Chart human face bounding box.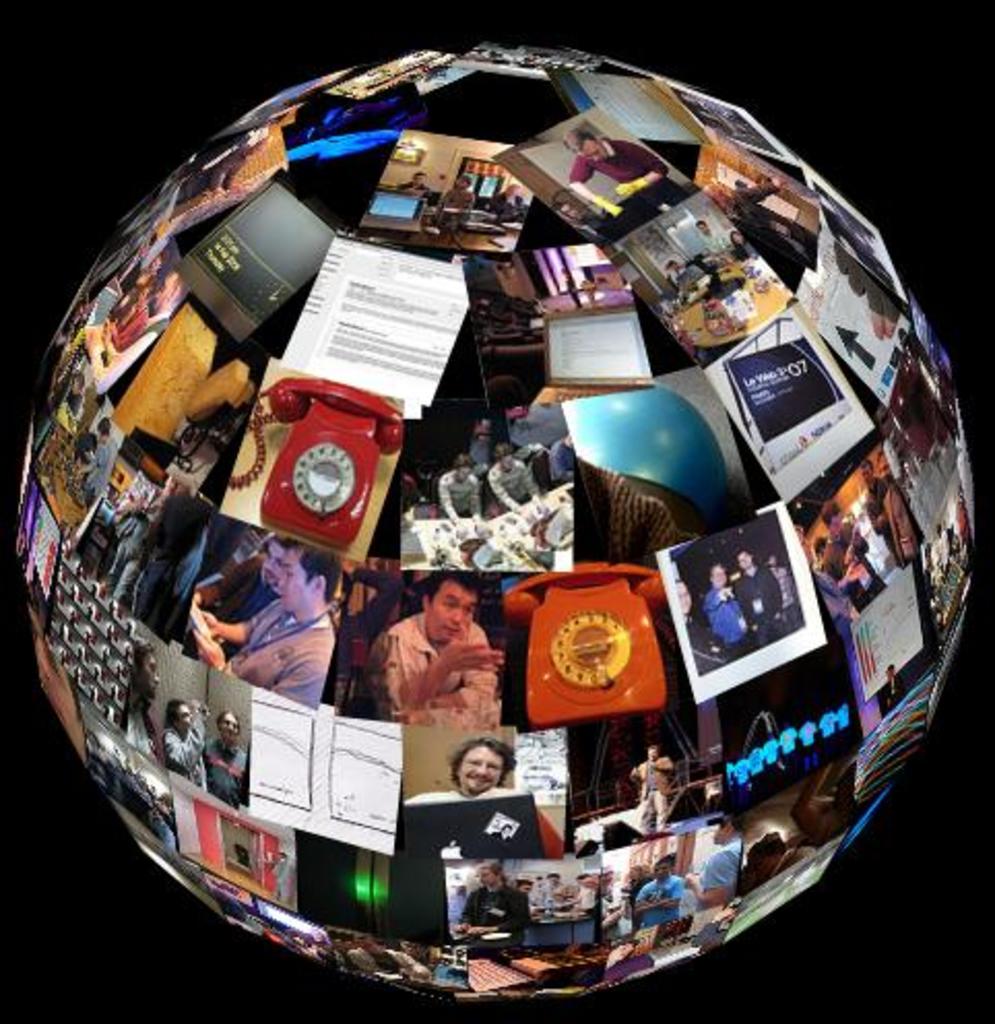
Charted: crop(281, 555, 310, 613).
